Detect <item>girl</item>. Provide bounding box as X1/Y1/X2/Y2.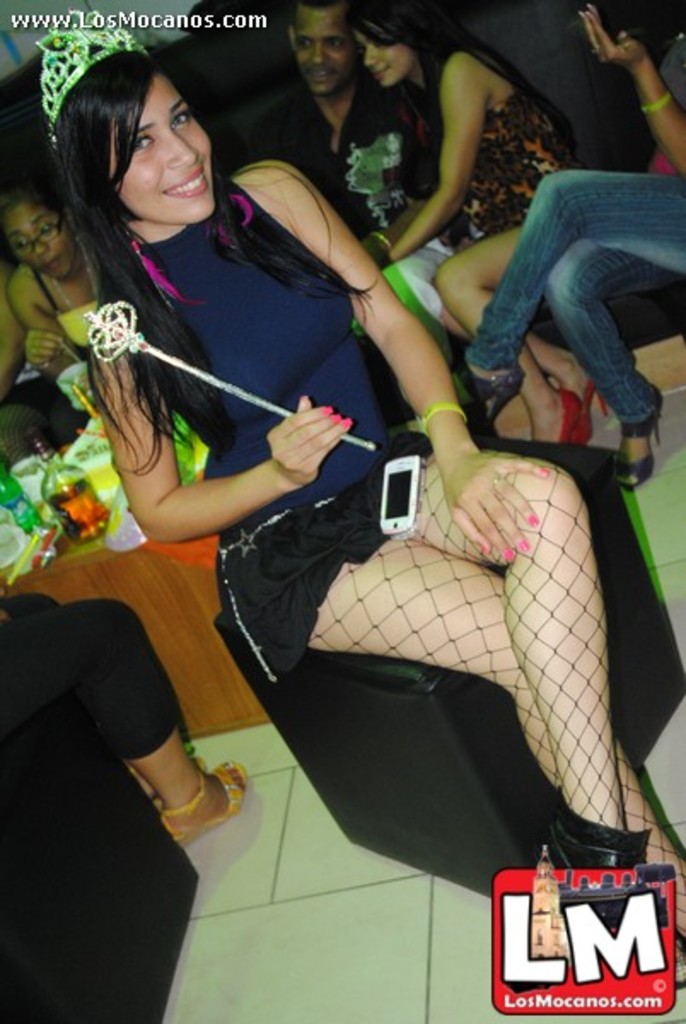
357/0/577/442.
